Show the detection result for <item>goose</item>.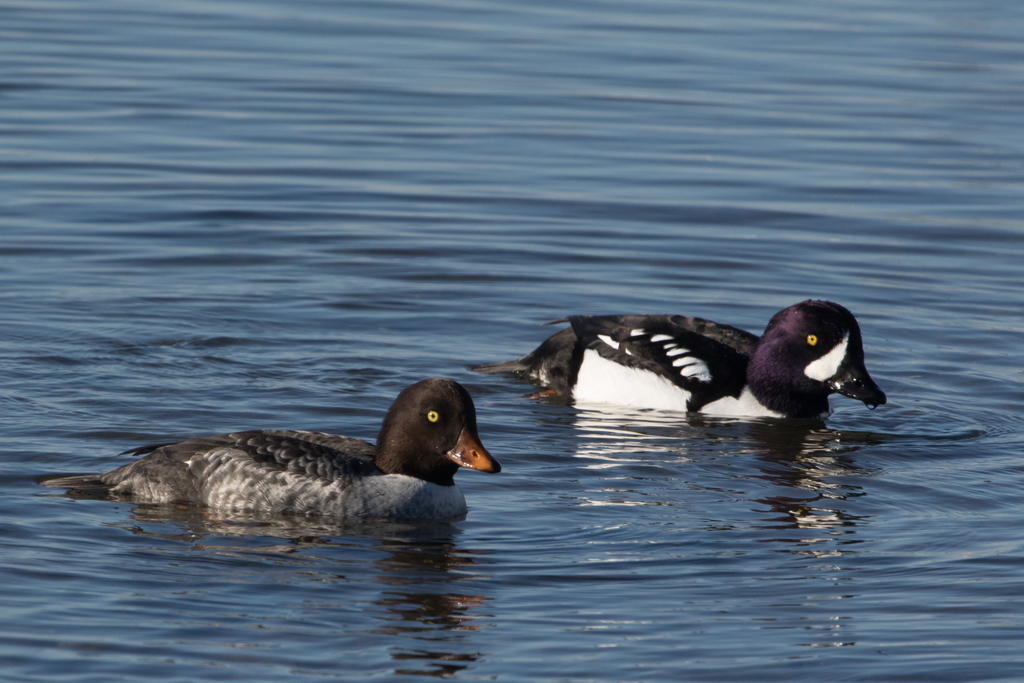
l=474, t=299, r=888, b=422.
